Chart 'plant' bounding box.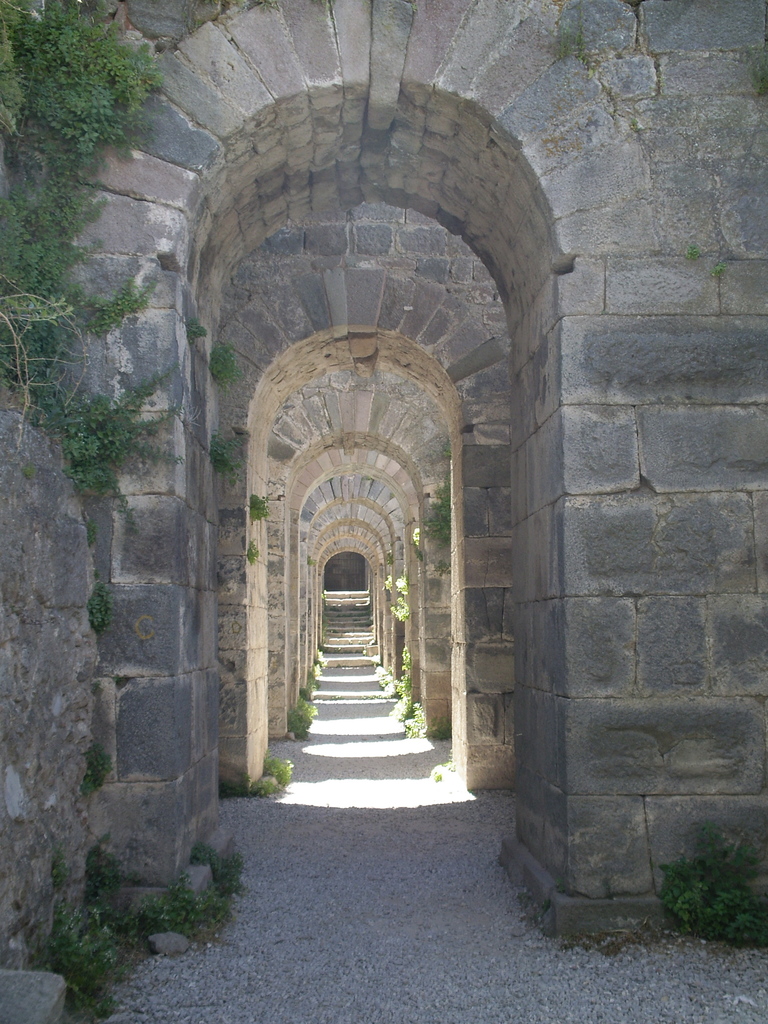
Charted: box(207, 433, 243, 480).
